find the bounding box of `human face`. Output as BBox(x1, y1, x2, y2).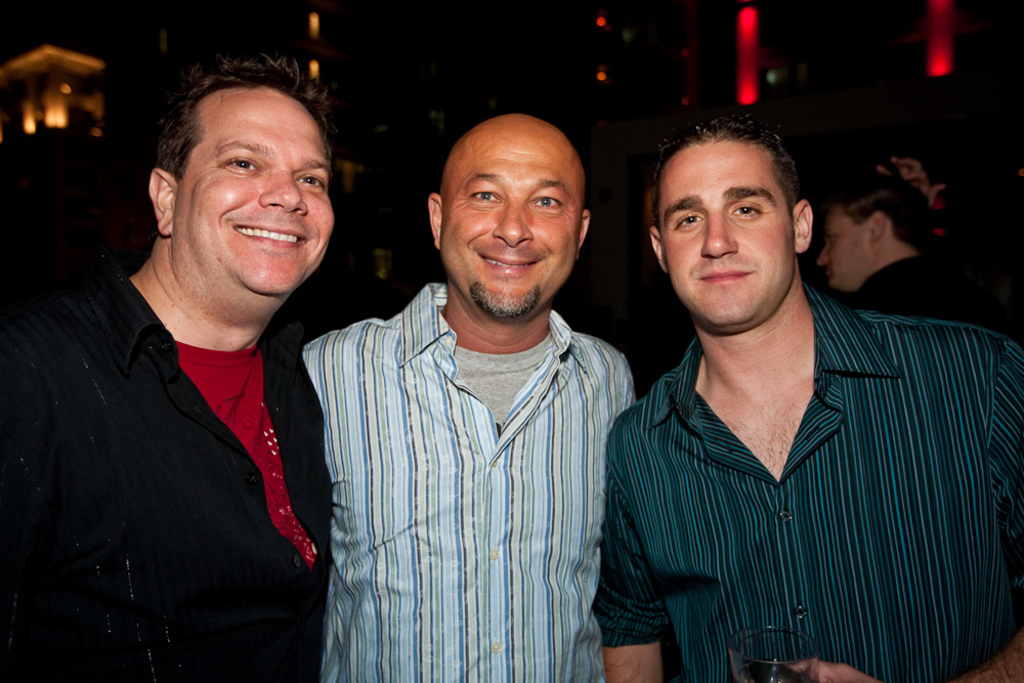
BBox(439, 136, 590, 315).
